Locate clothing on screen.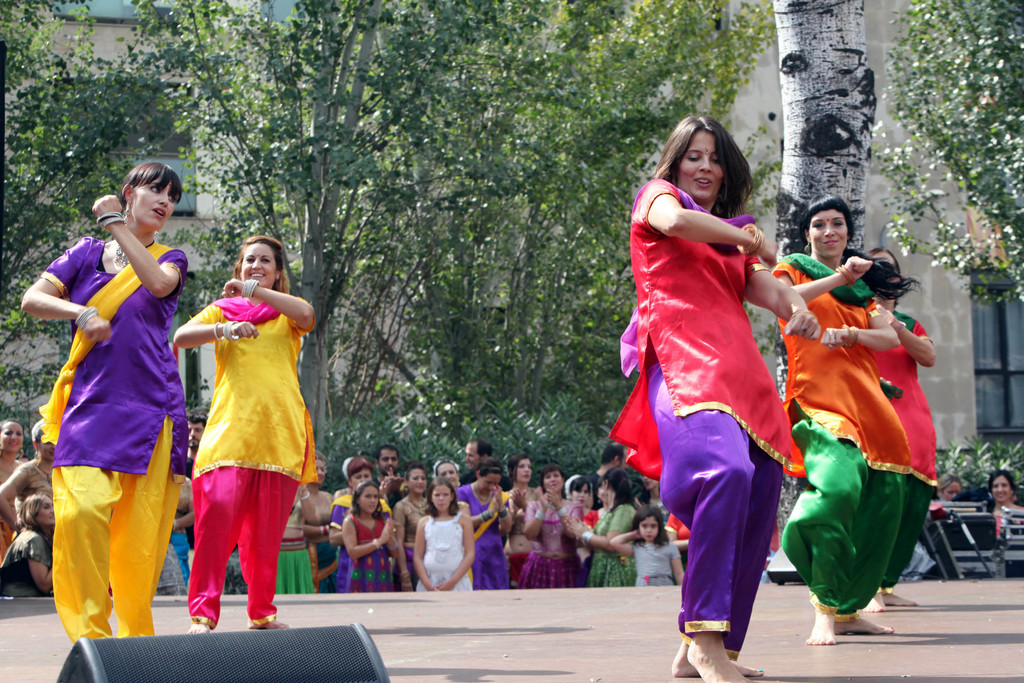
On screen at region(0, 522, 58, 597).
